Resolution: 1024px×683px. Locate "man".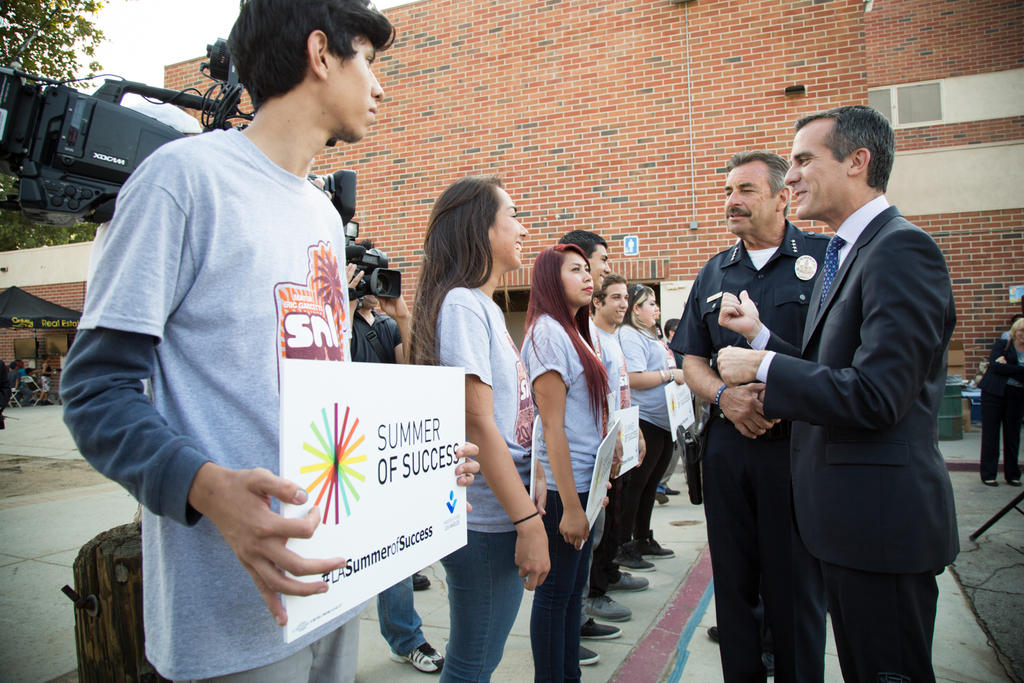
64, 0, 480, 682.
